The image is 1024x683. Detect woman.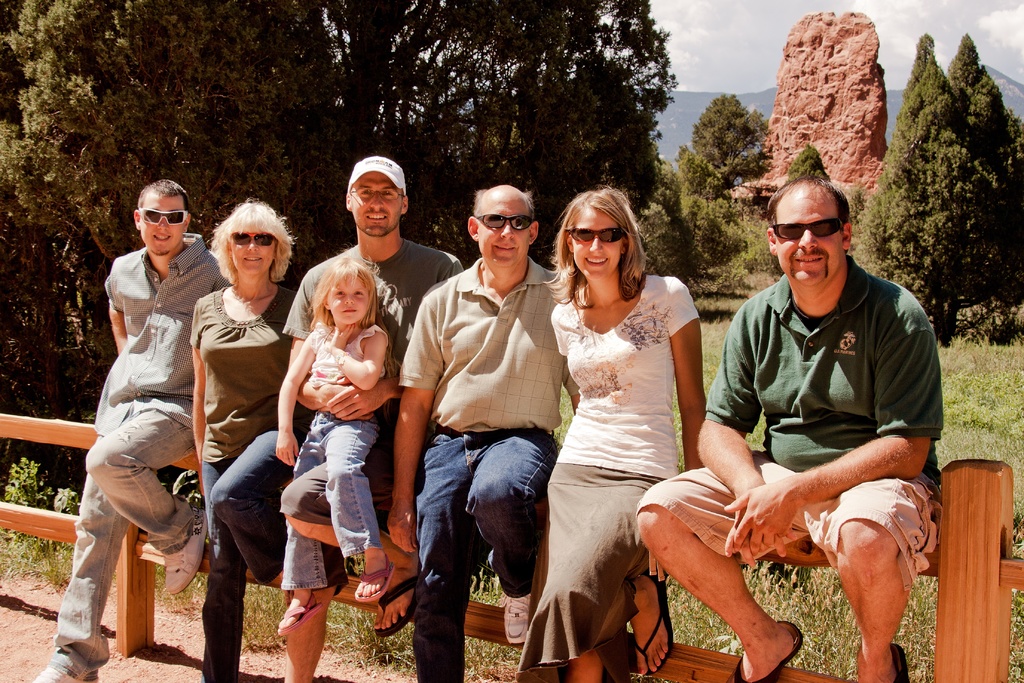
Detection: <bbox>524, 192, 719, 672</bbox>.
